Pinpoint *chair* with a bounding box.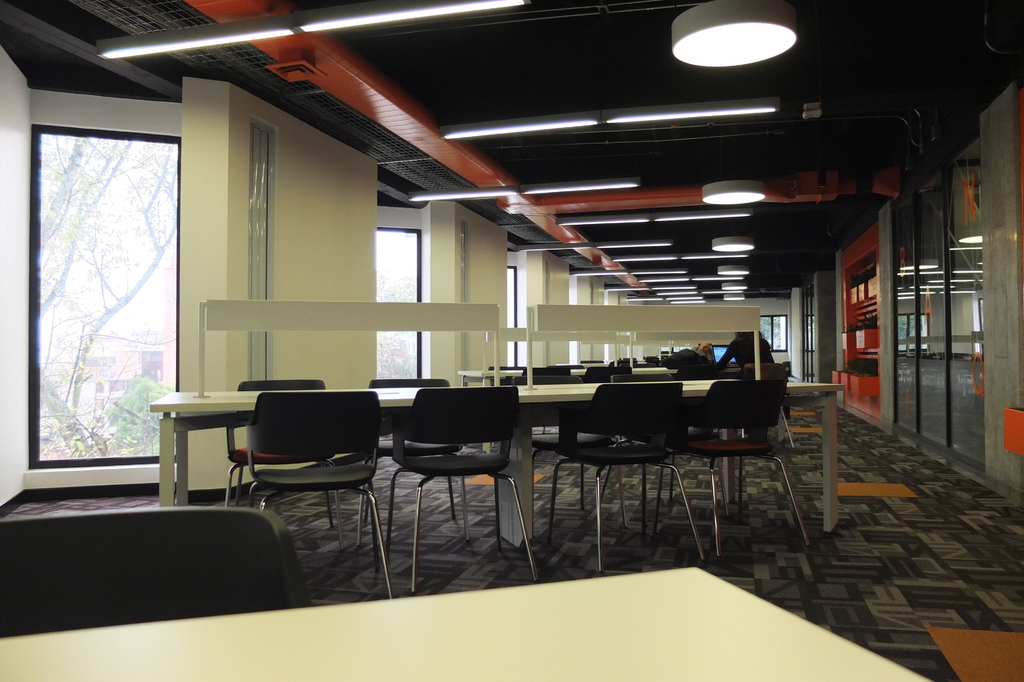
box(666, 386, 811, 561).
